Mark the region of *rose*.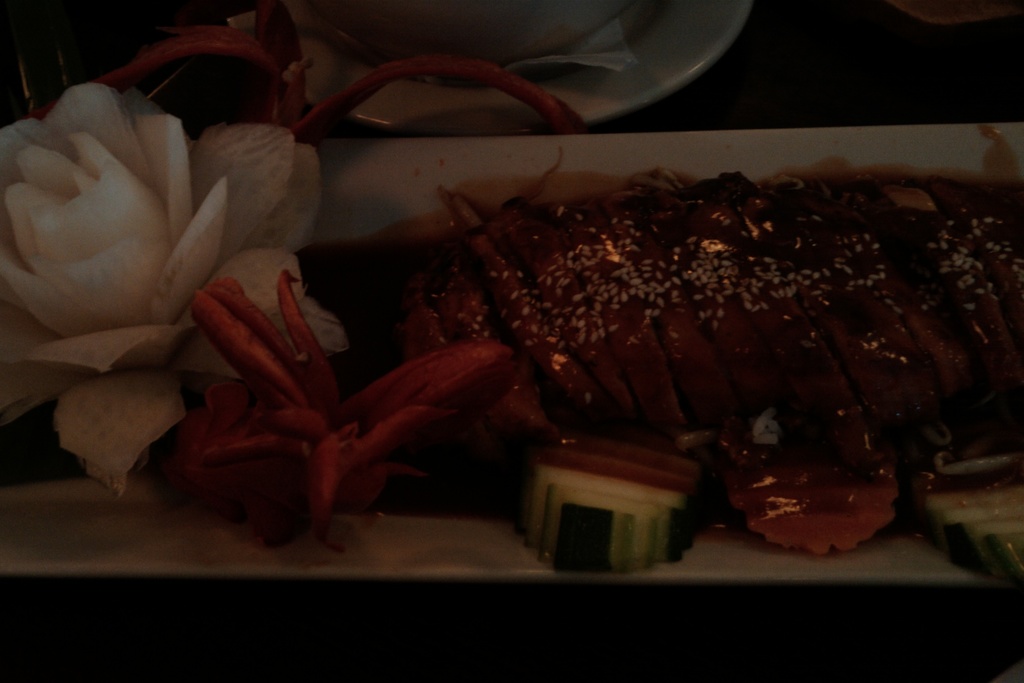
Region: left=0, top=85, right=349, bottom=495.
